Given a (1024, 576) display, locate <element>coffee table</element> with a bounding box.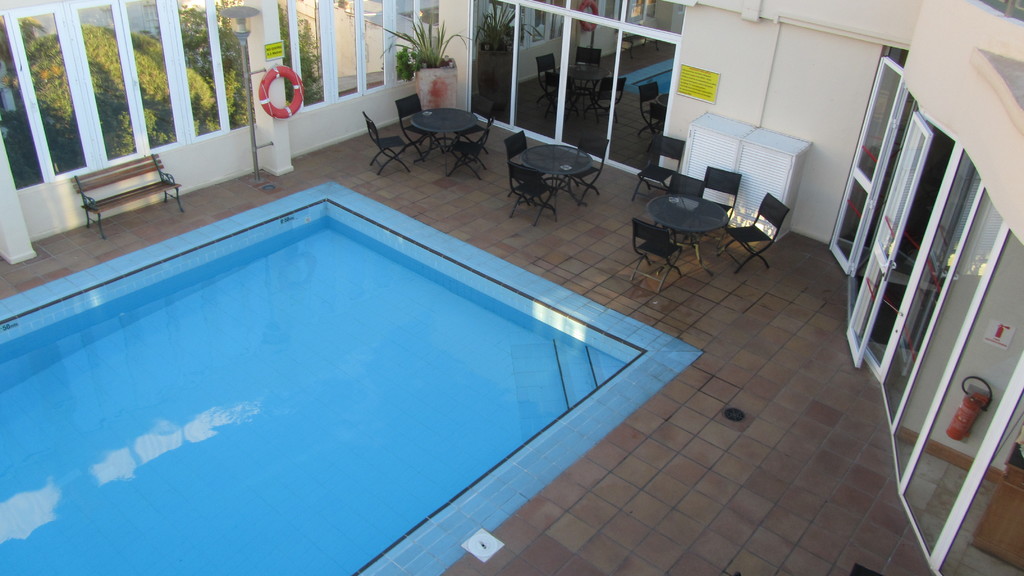
Located: (513,146,589,205).
